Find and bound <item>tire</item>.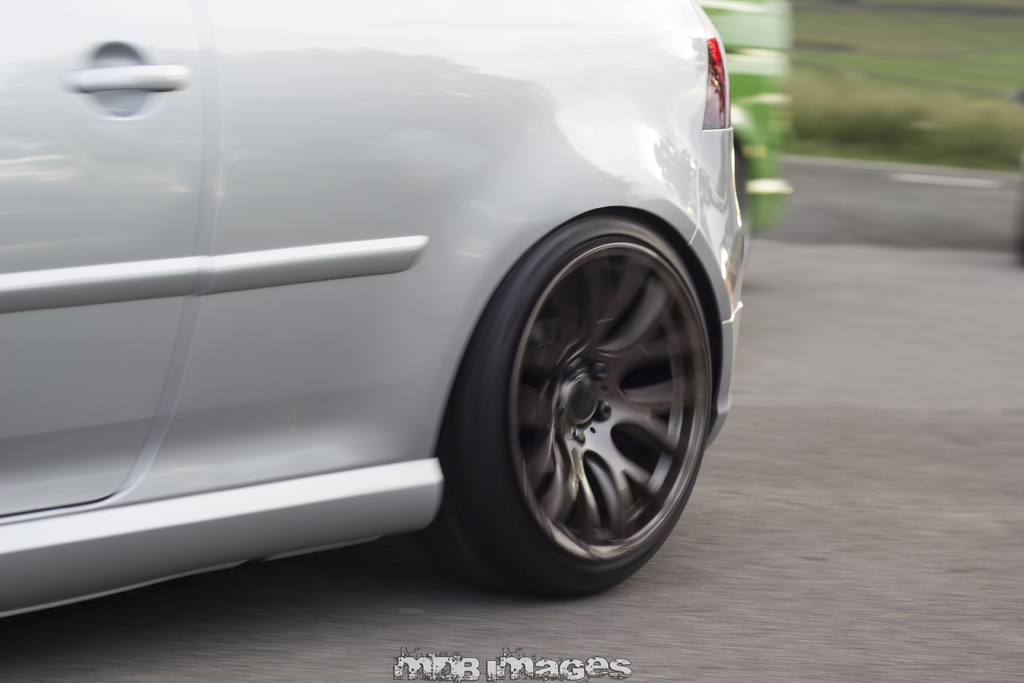
Bound: locate(422, 217, 714, 598).
